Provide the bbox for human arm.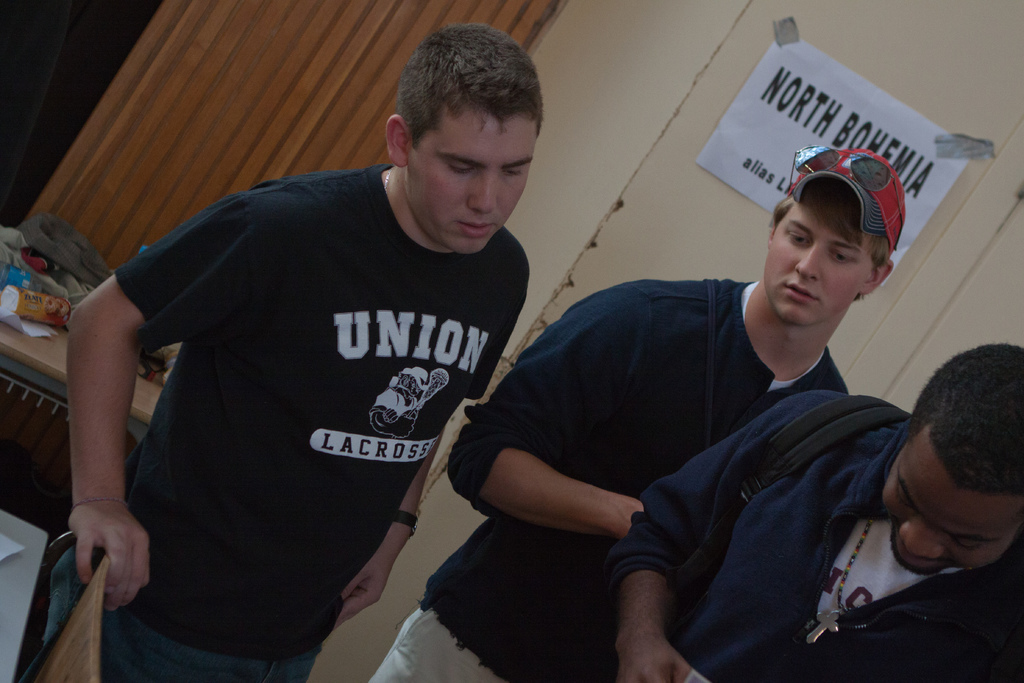
330,251,535,630.
